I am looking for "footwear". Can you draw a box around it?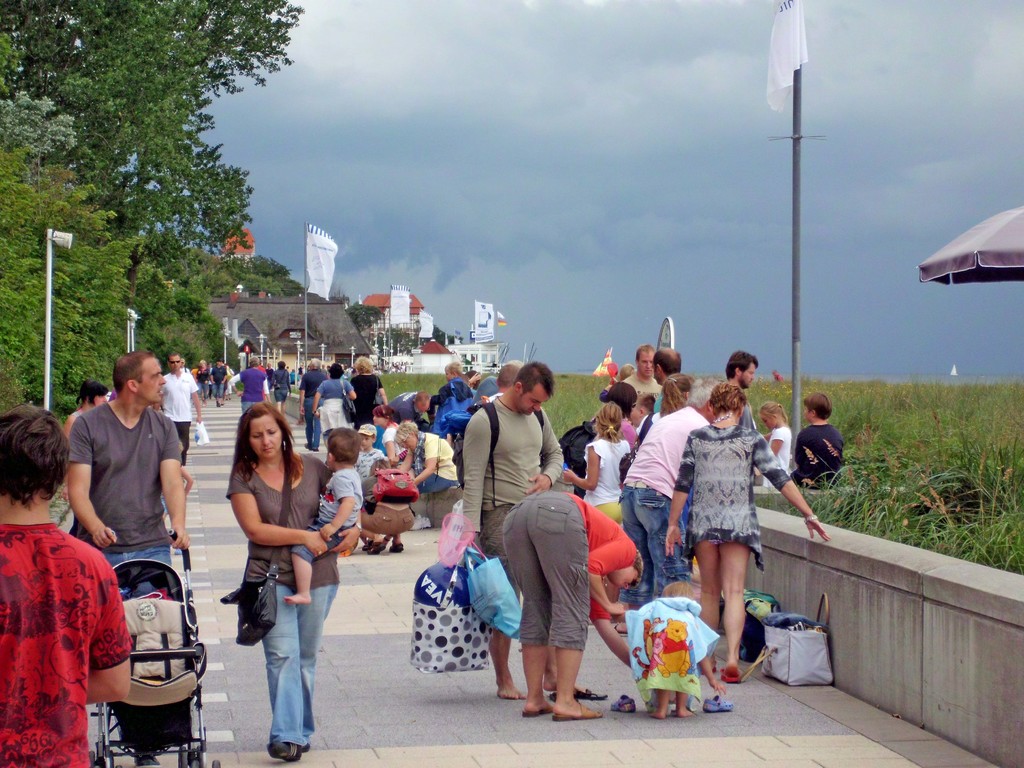
Sure, the bounding box is <region>552, 704, 604, 725</region>.
